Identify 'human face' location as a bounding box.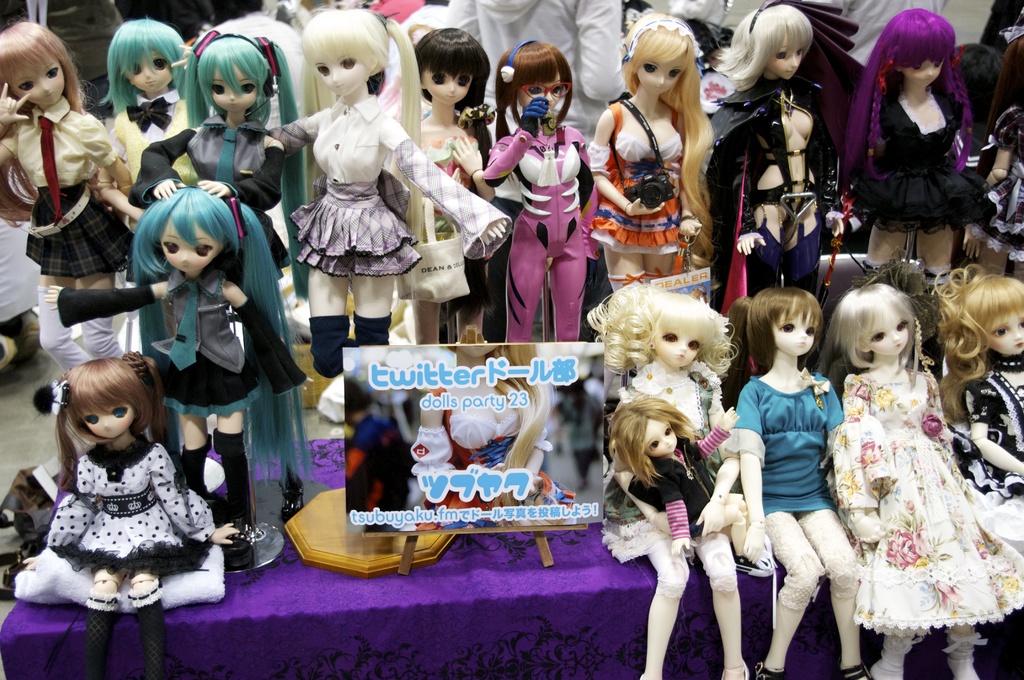
BBox(159, 216, 225, 275).
